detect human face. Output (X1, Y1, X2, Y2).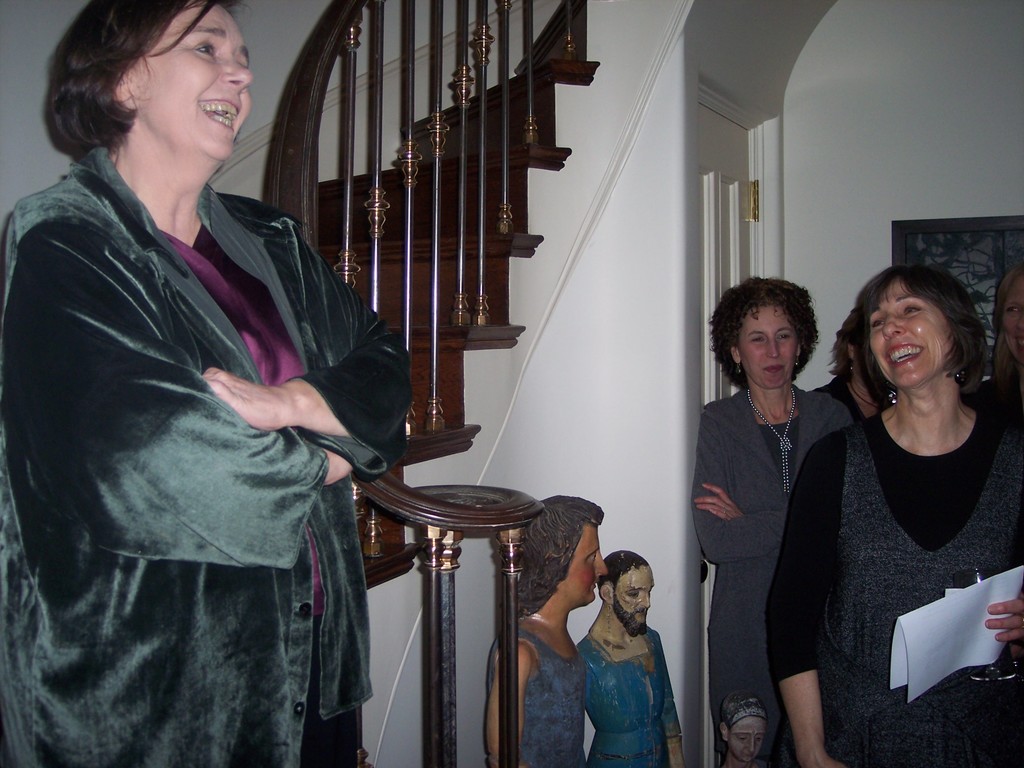
(618, 560, 652, 632).
